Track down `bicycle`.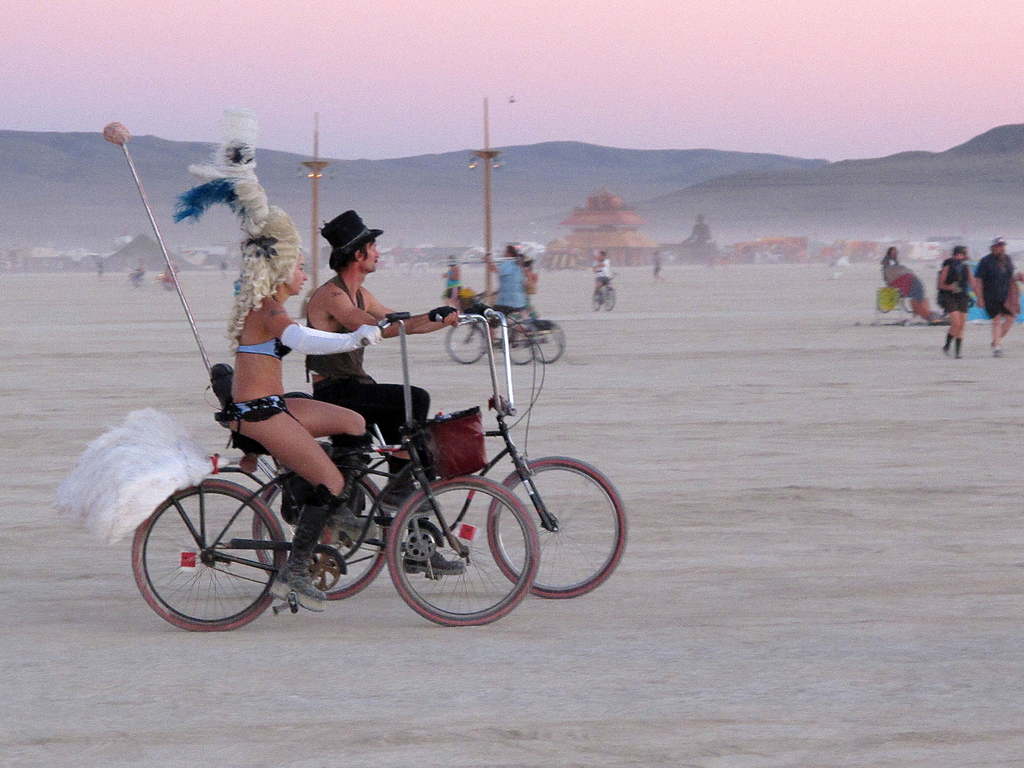
Tracked to region(589, 270, 622, 307).
